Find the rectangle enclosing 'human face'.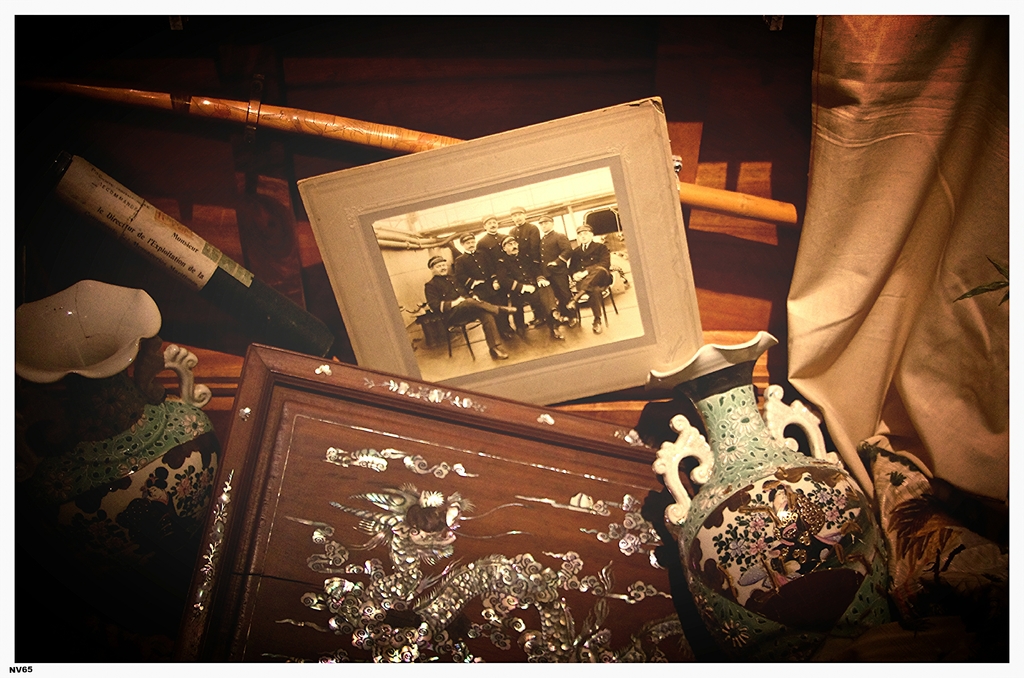
433,259,448,273.
